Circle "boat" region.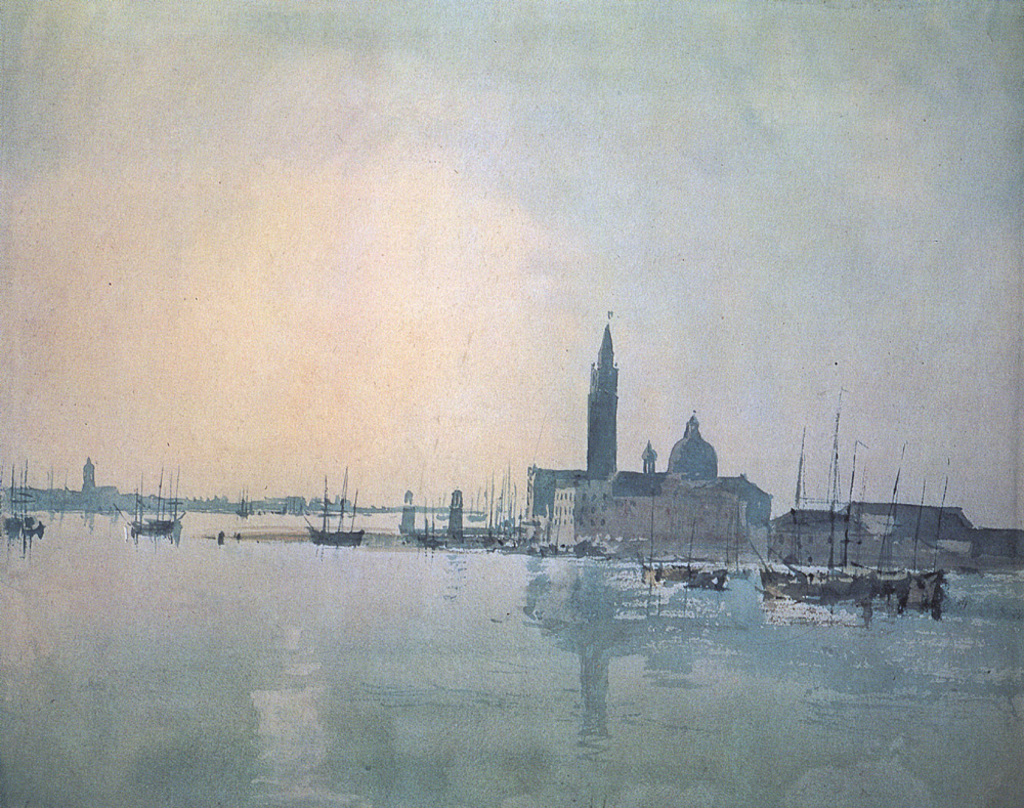
Region: BBox(0, 460, 44, 542).
